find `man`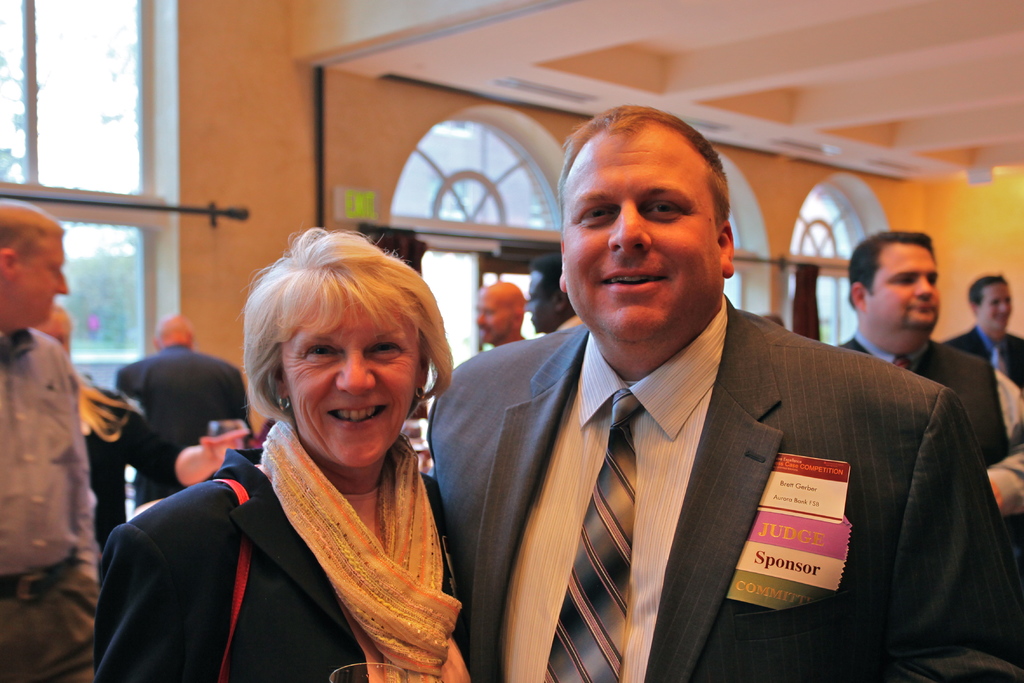
<region>527, 255, 588, 339</region>
